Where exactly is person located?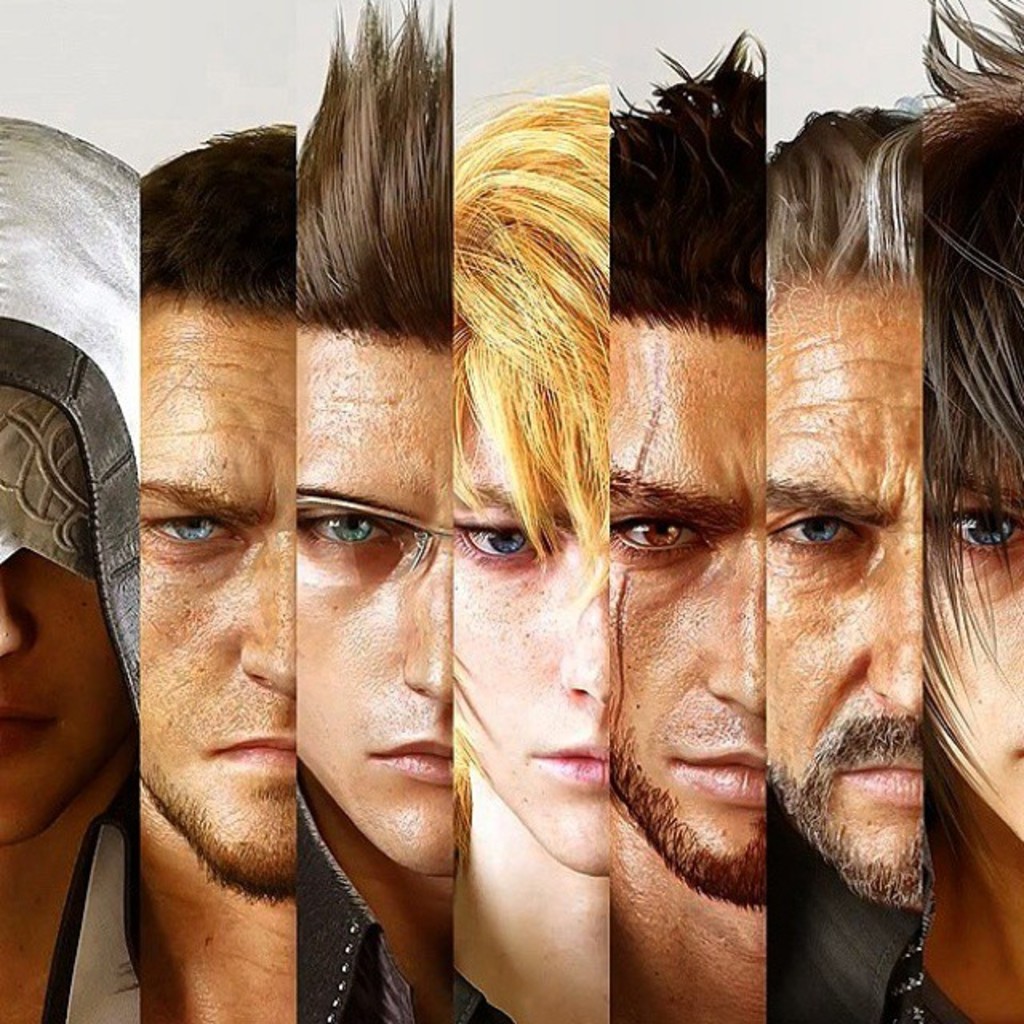
Its bounding box is (0, 115, 141, 1022).
